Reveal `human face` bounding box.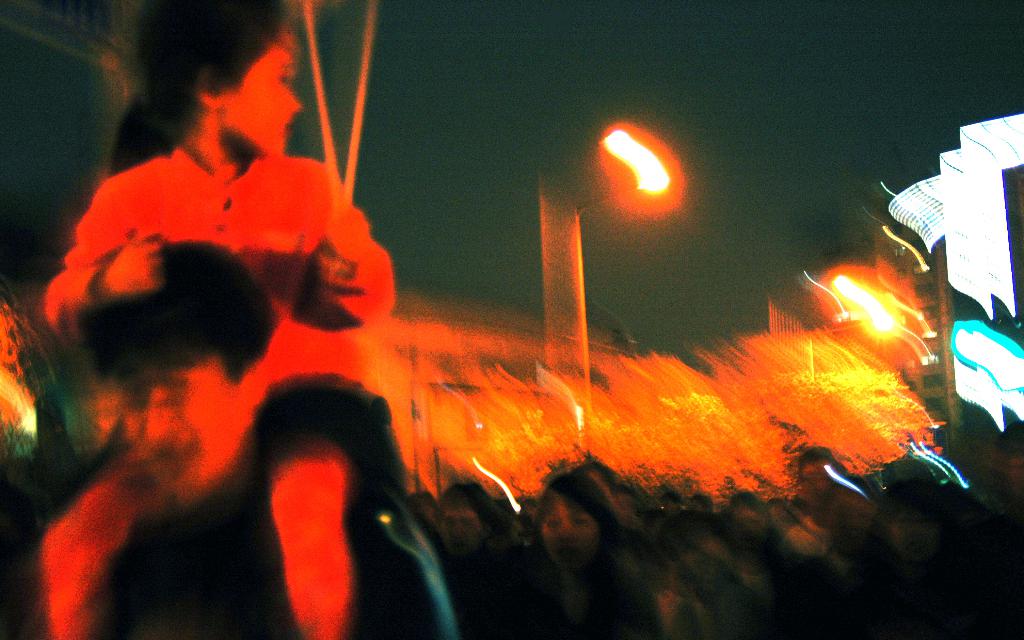
Revealed: 540/496/596/565.
